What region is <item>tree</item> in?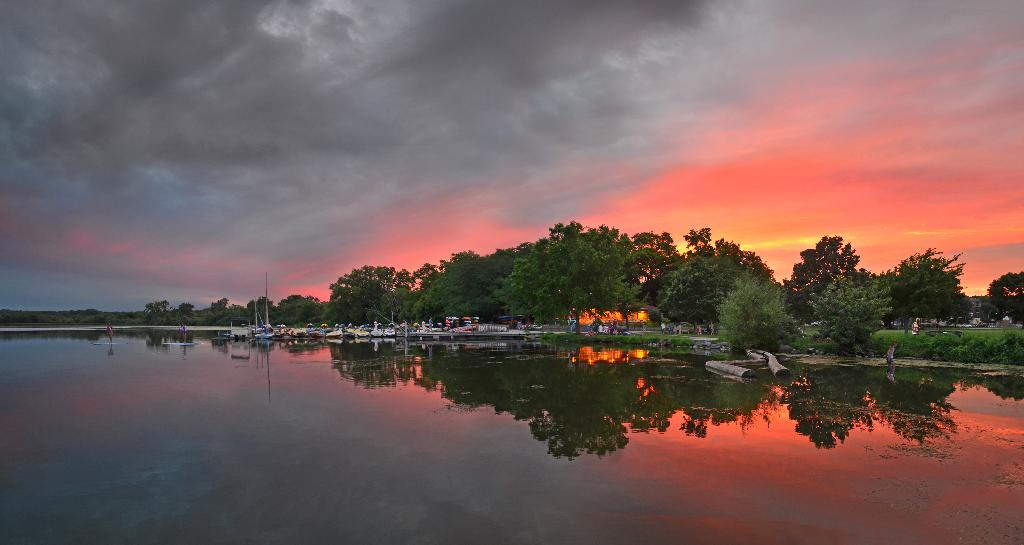
[left=987, top=271, right=1023, bottom=307].
